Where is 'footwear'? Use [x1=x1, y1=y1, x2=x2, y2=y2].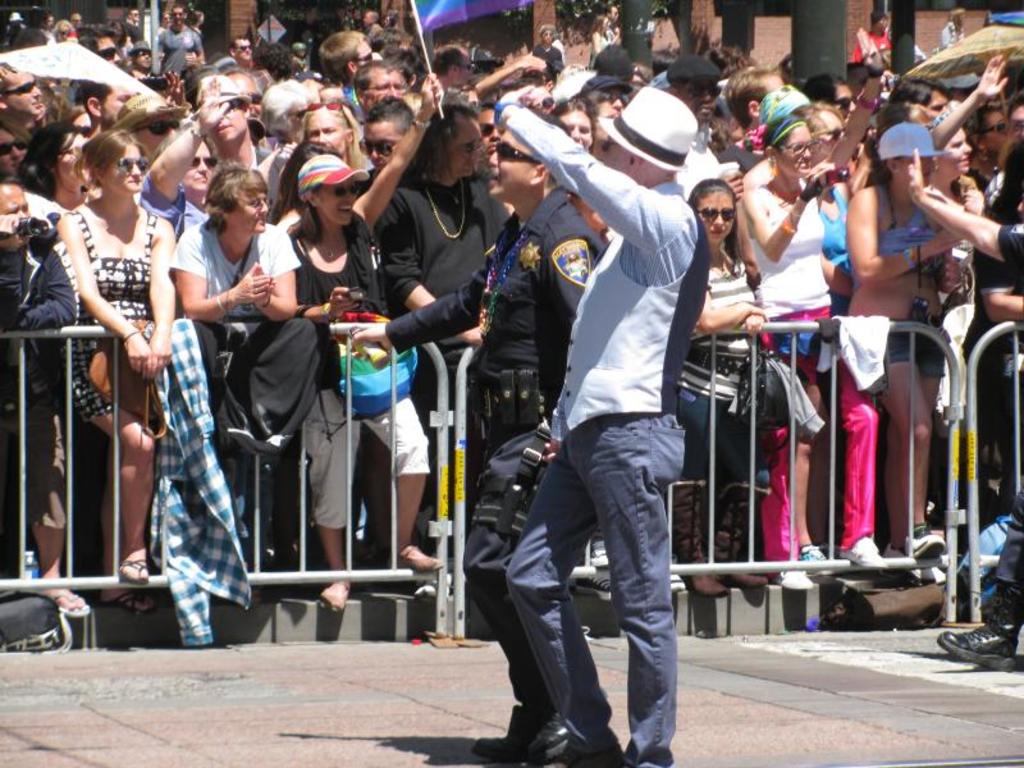
[x1=390, y1=543, x2=448, y2=577].
